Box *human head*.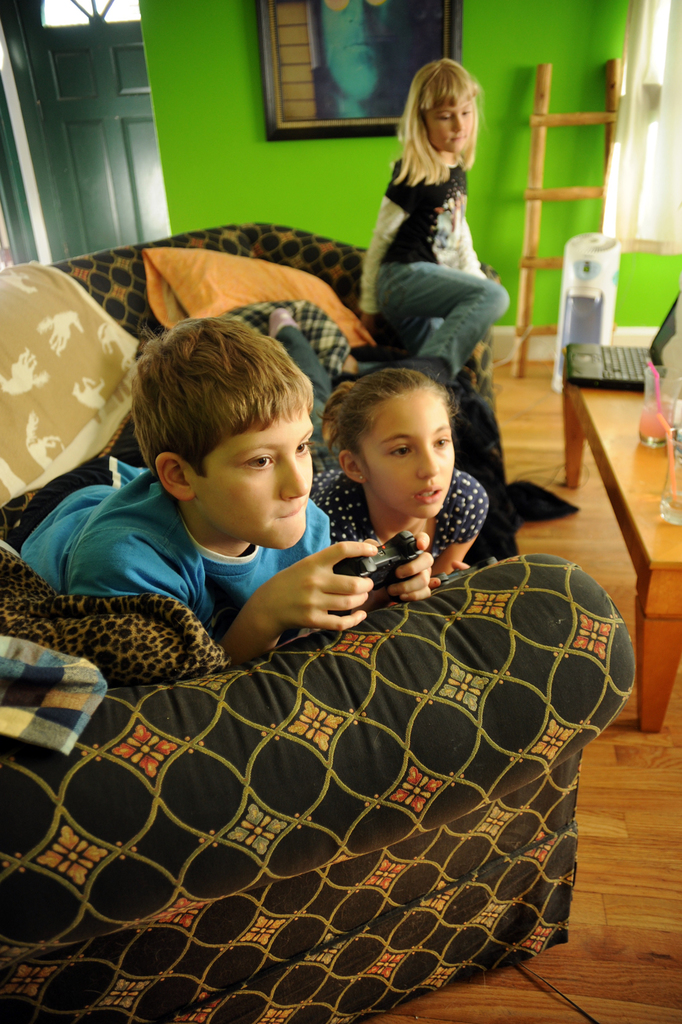
region(412, 61, 480, 154).
